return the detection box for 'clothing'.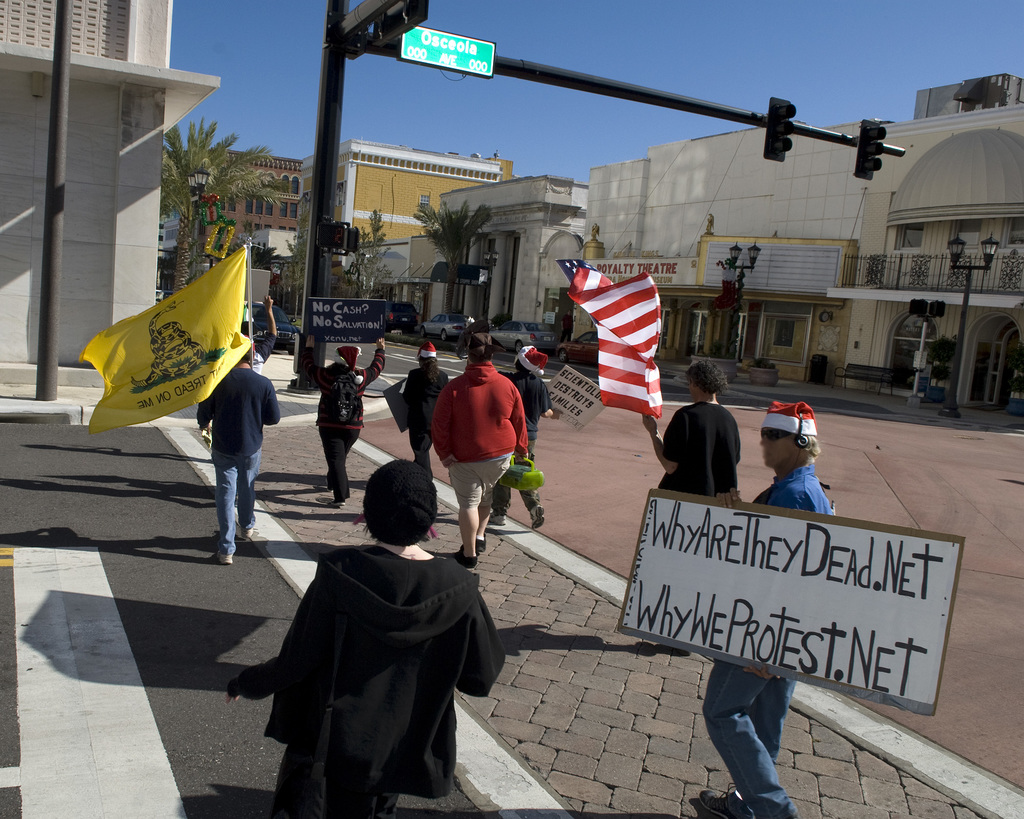
bbox=[199, 370, 279, 548].
